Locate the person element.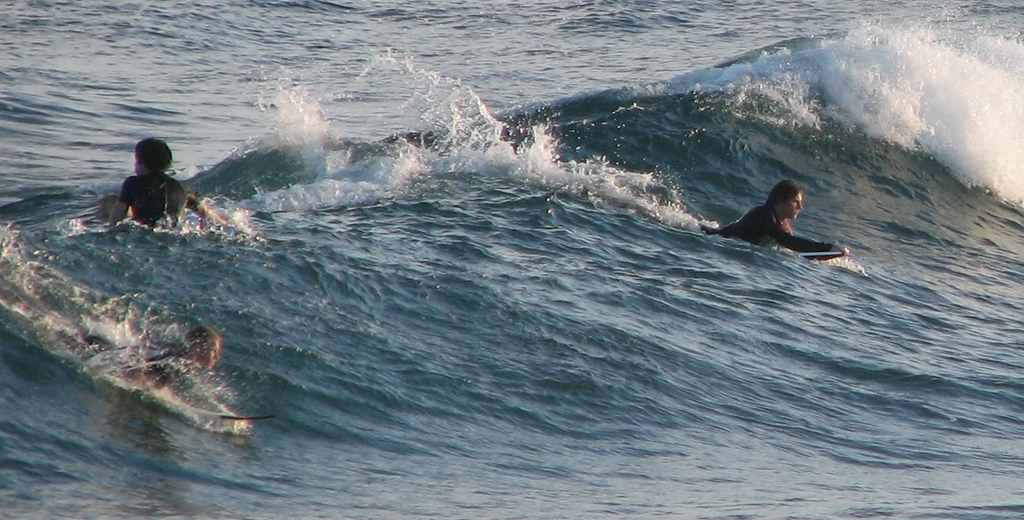
Element bbox: [left=94, top=131, right=234, bottom=246].
